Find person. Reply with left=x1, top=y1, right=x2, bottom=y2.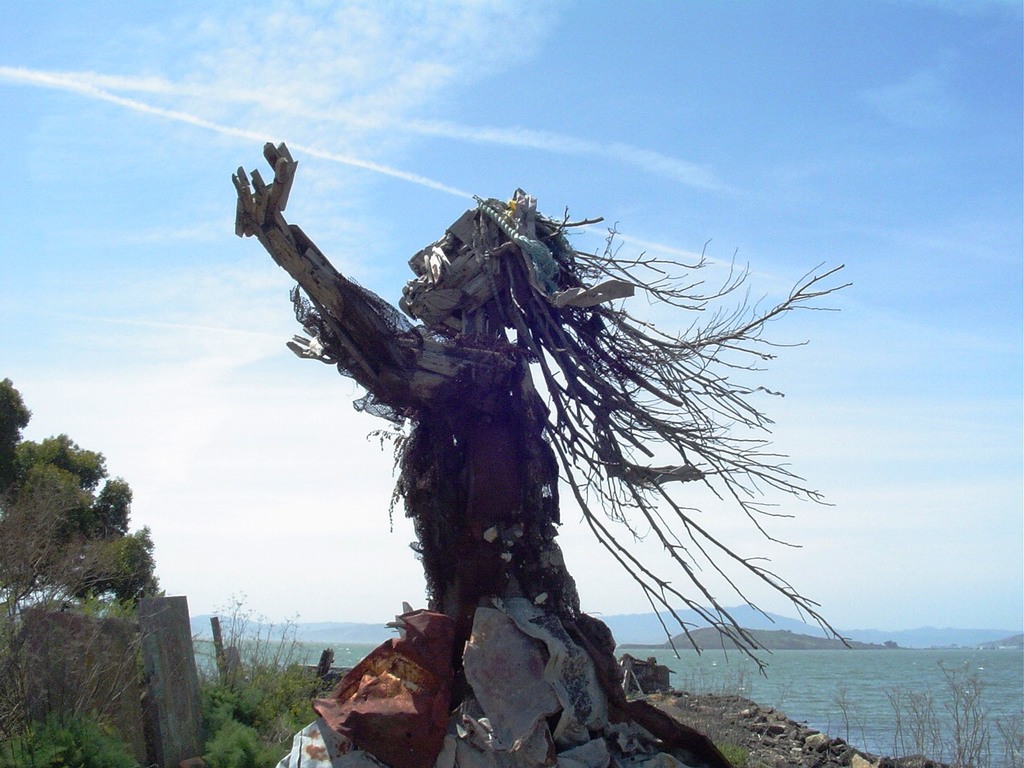
left=227, top=132, right=848, bottom=767.
